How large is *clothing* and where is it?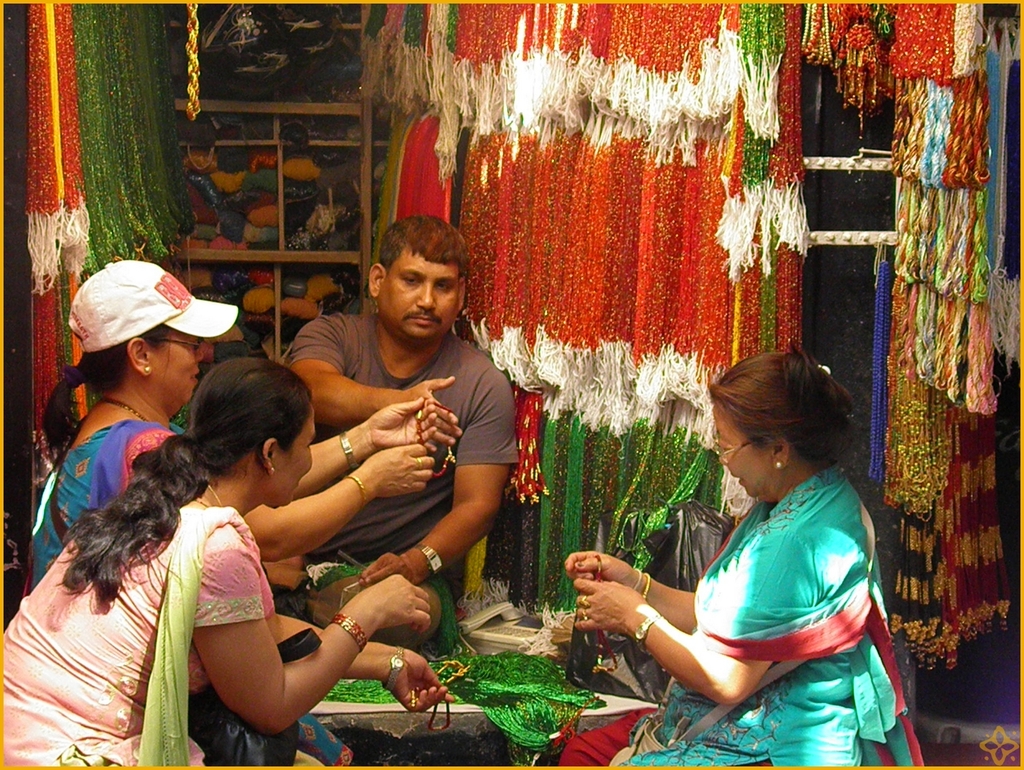
Bounding box: bbox=(270, 314, 526, 640).
